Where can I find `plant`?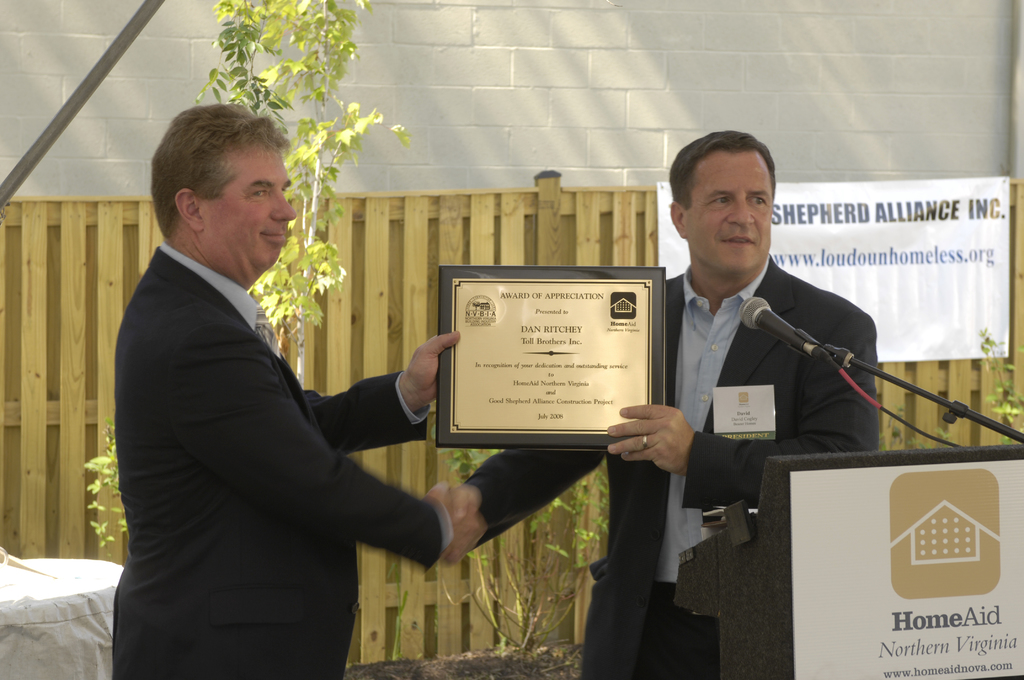
You can find it at [x1=84, y1=0, x2=412, y2=561].
